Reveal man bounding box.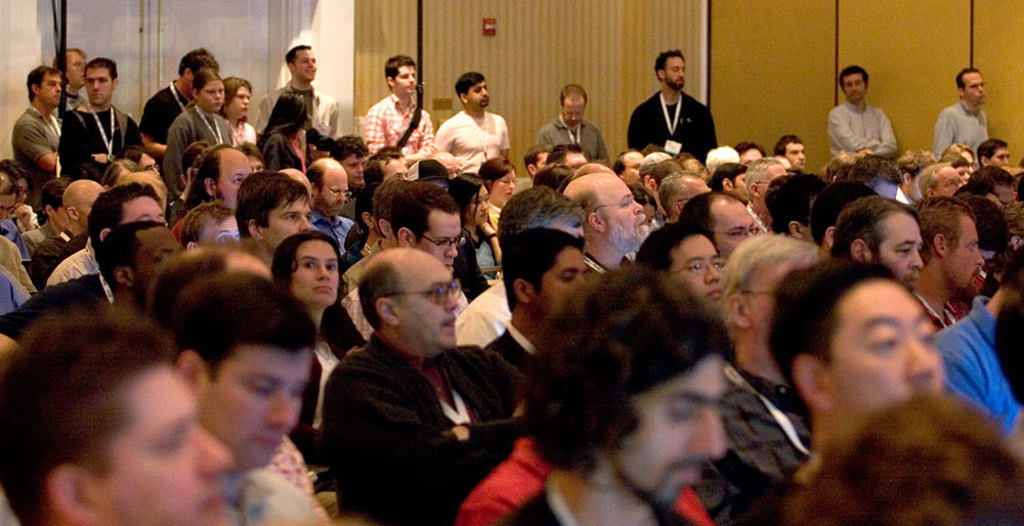
Revealed: {"x1": 0, "y1": 170, "x2": 32, "y2": 267}.
